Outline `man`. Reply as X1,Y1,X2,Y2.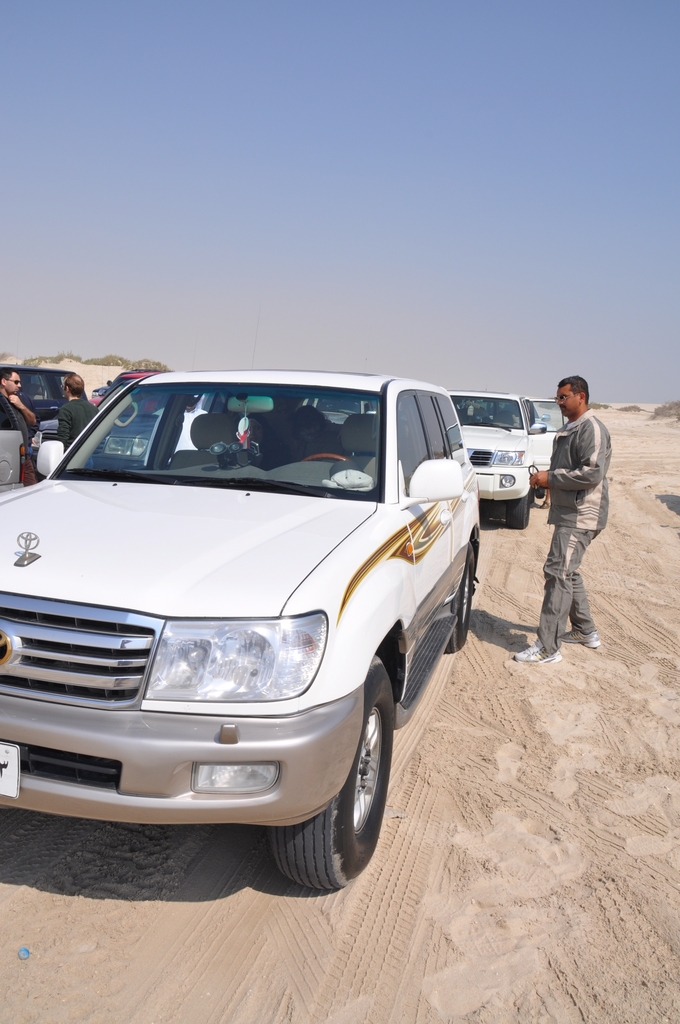
0,368,36,486.
